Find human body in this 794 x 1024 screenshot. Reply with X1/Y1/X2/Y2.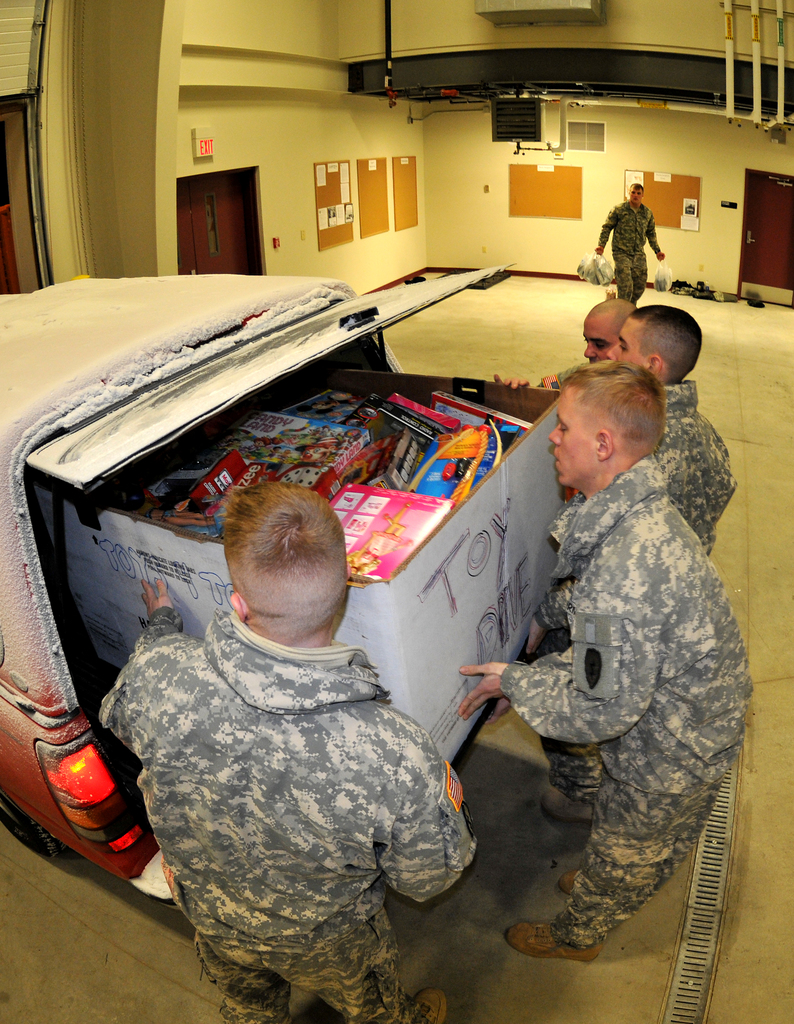
602/182/684/293.
